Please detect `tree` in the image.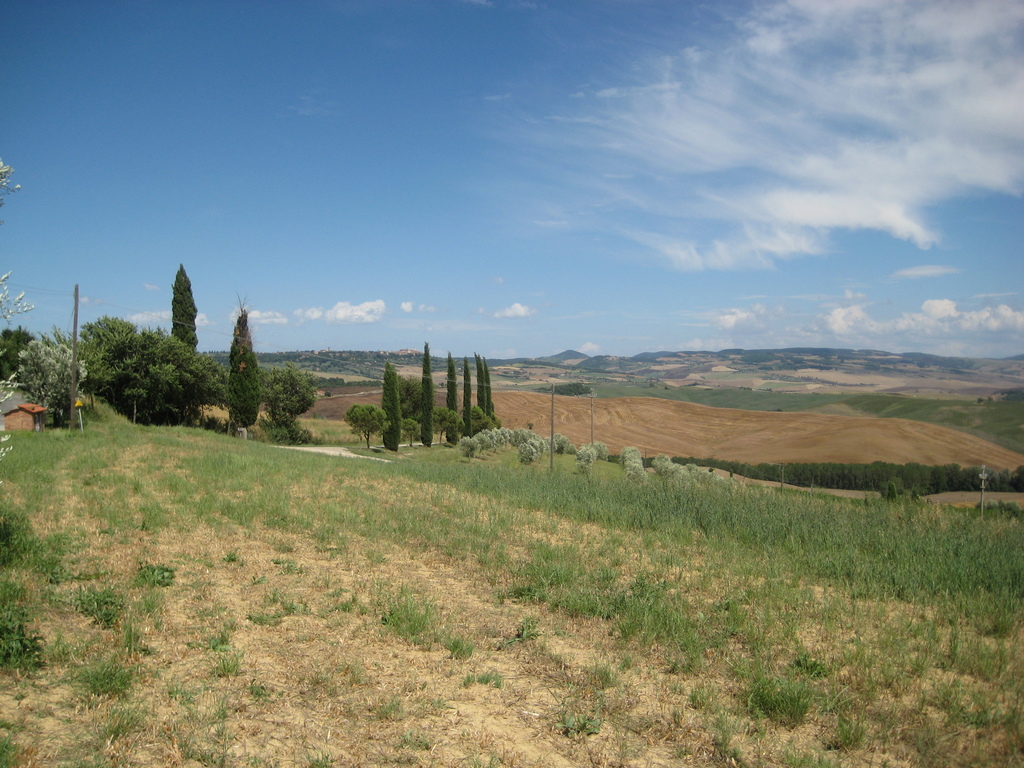
crop(456, 358, 481, 440).
